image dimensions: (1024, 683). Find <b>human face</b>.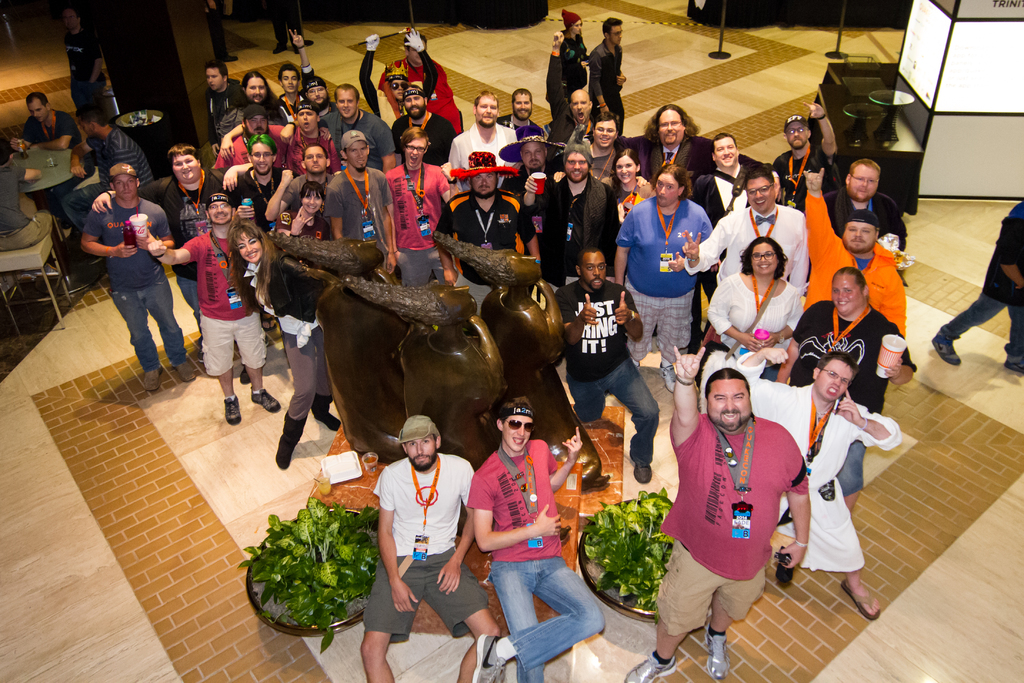
detection(303, 147, 328, 175).
